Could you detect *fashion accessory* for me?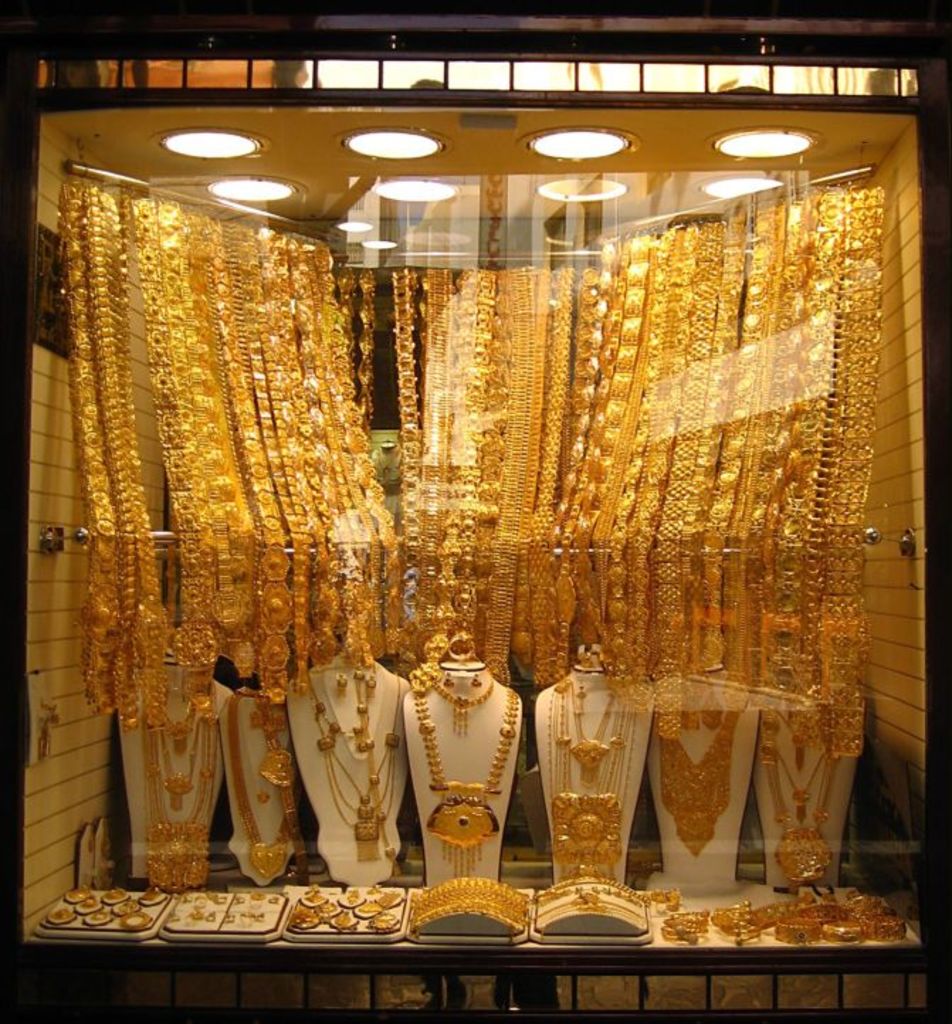
Detection result: (x1=667, y1=905, x2=714, y2=953).
